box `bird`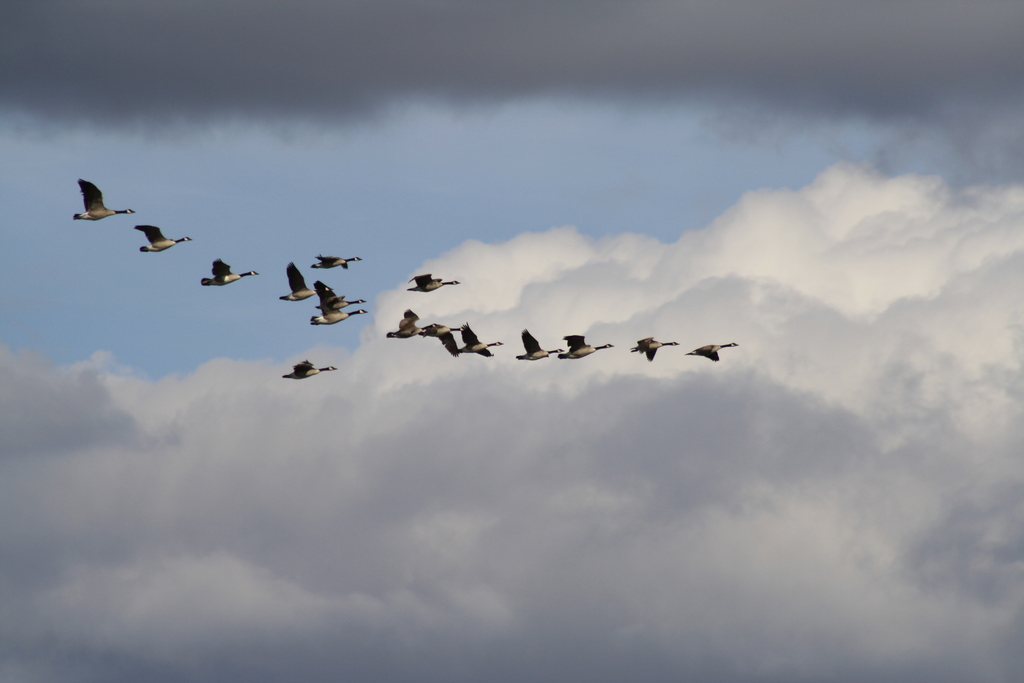
left=273, top=252, right=319, bottom=306
